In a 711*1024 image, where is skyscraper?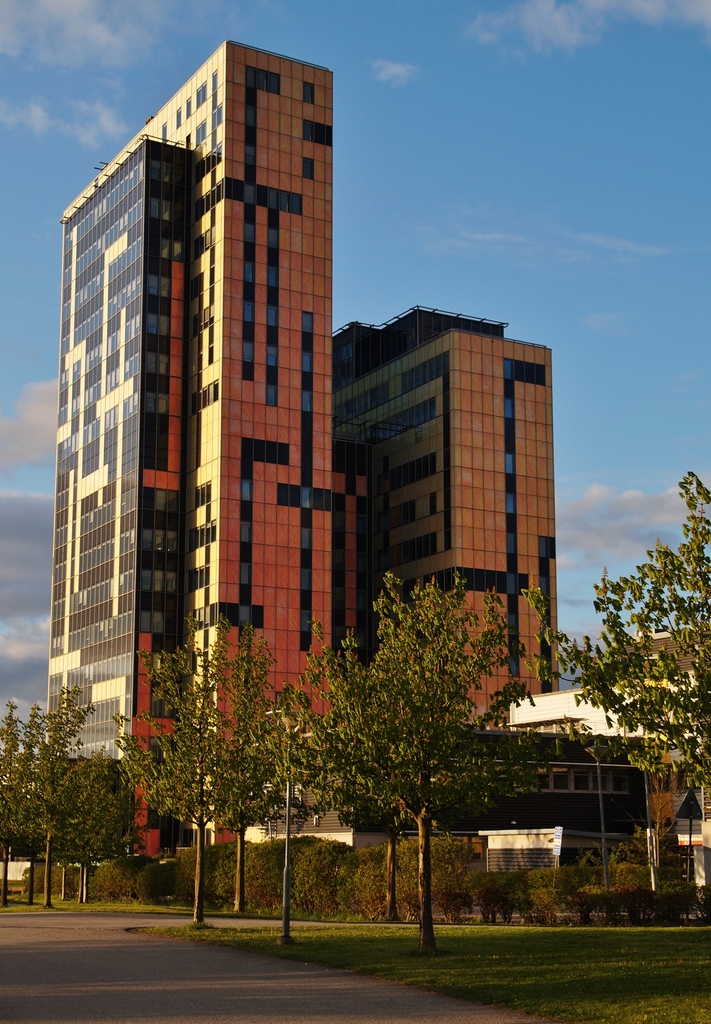
[45,36,356,783].
